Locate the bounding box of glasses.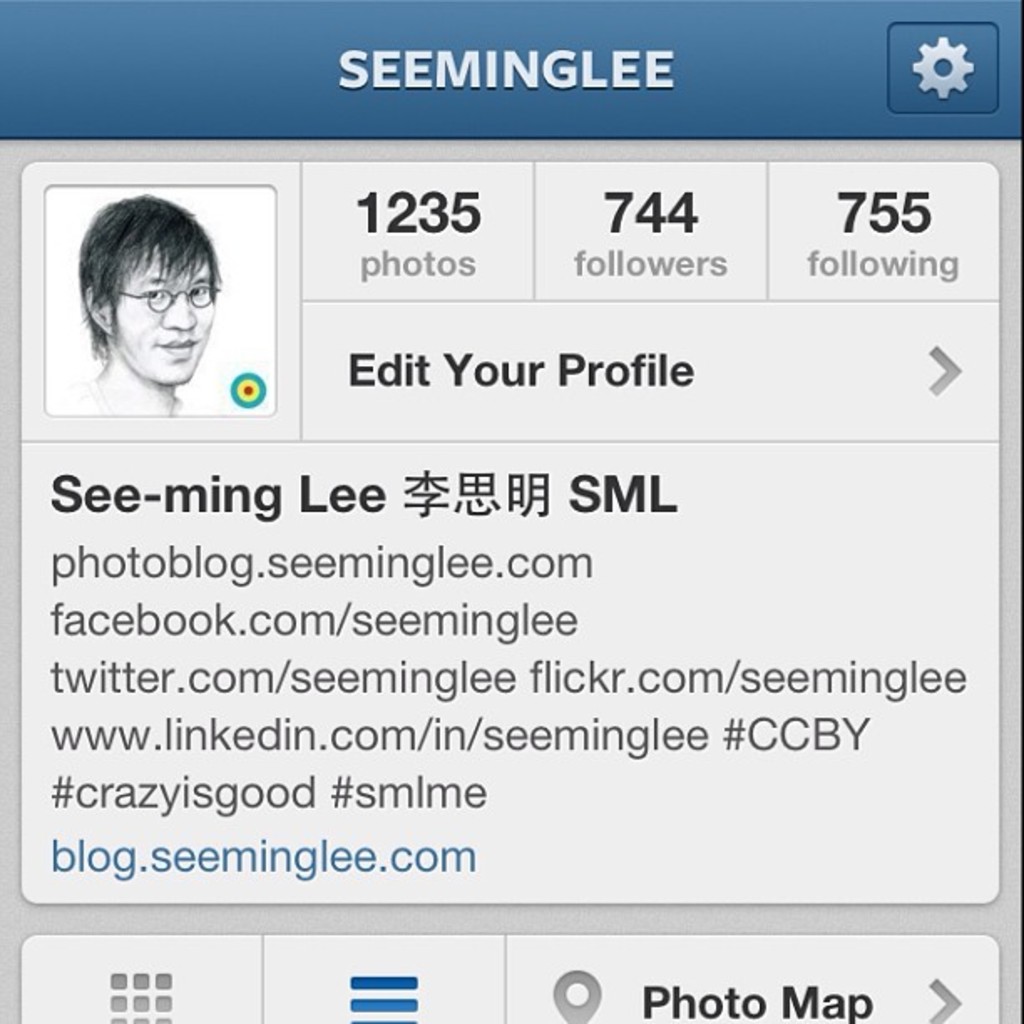
Bounding box: <region>115, 281, 226, 316</region>.
